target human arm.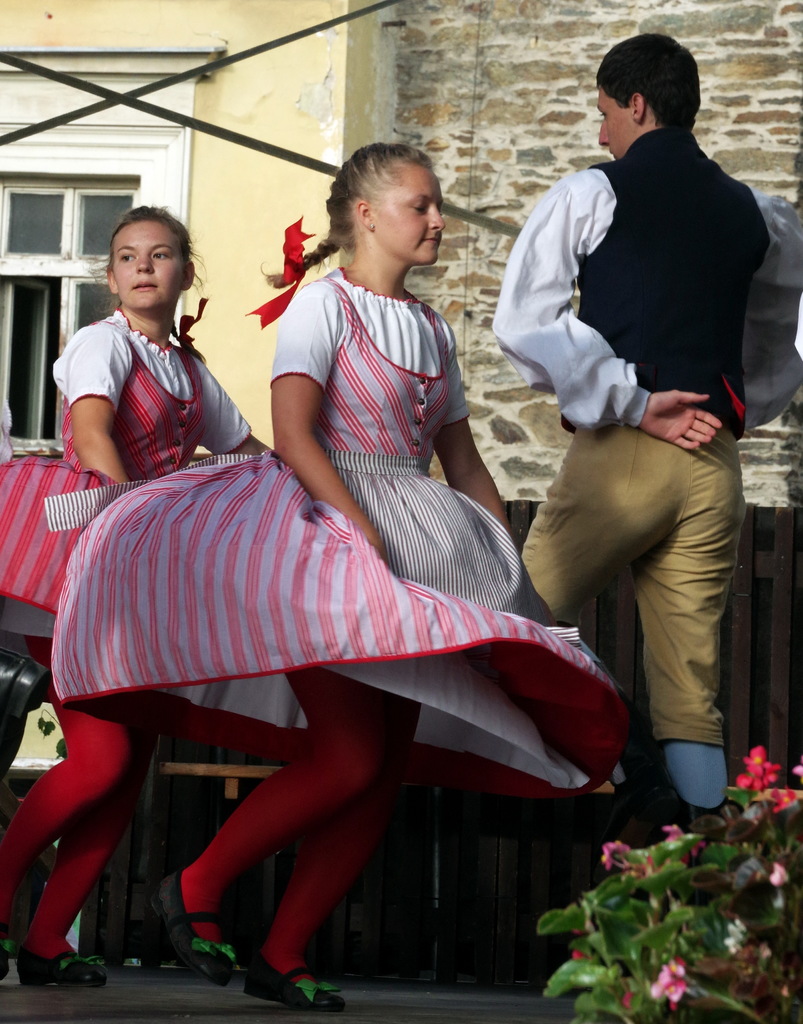
Target region: [x1=490, y1=168, x2=726, y2=450].
